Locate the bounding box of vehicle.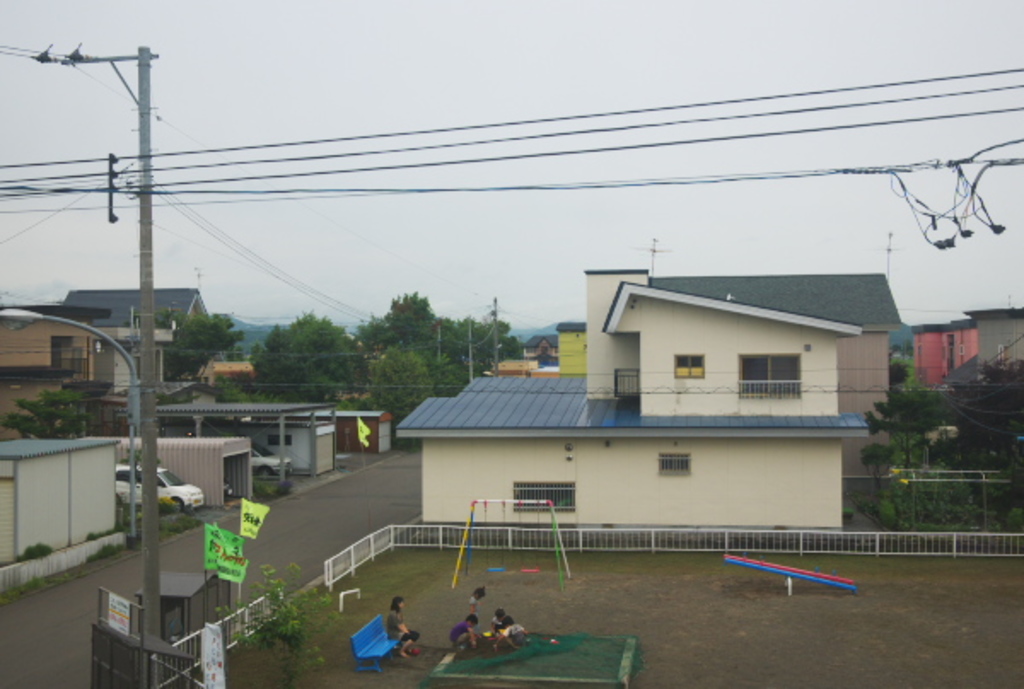
Bounding box: pyautogui.locateOnScreen(116, 464, 205, 515).
